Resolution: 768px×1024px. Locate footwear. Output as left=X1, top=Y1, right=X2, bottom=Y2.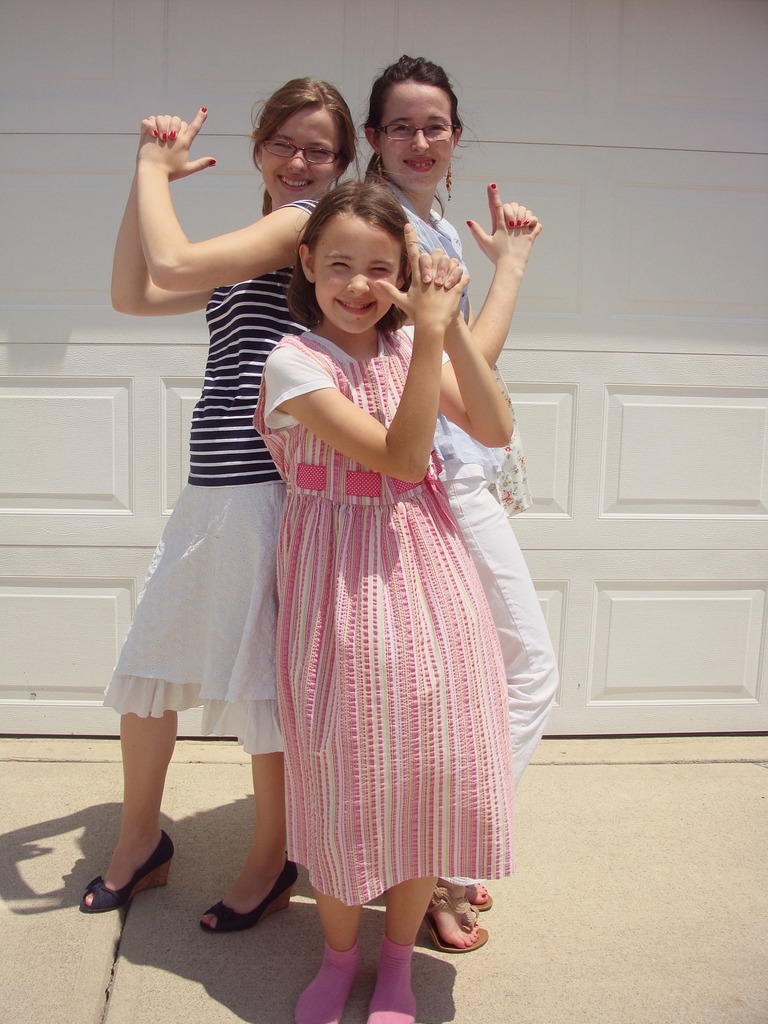
left=198, top=861, right=300, bottom=934.
